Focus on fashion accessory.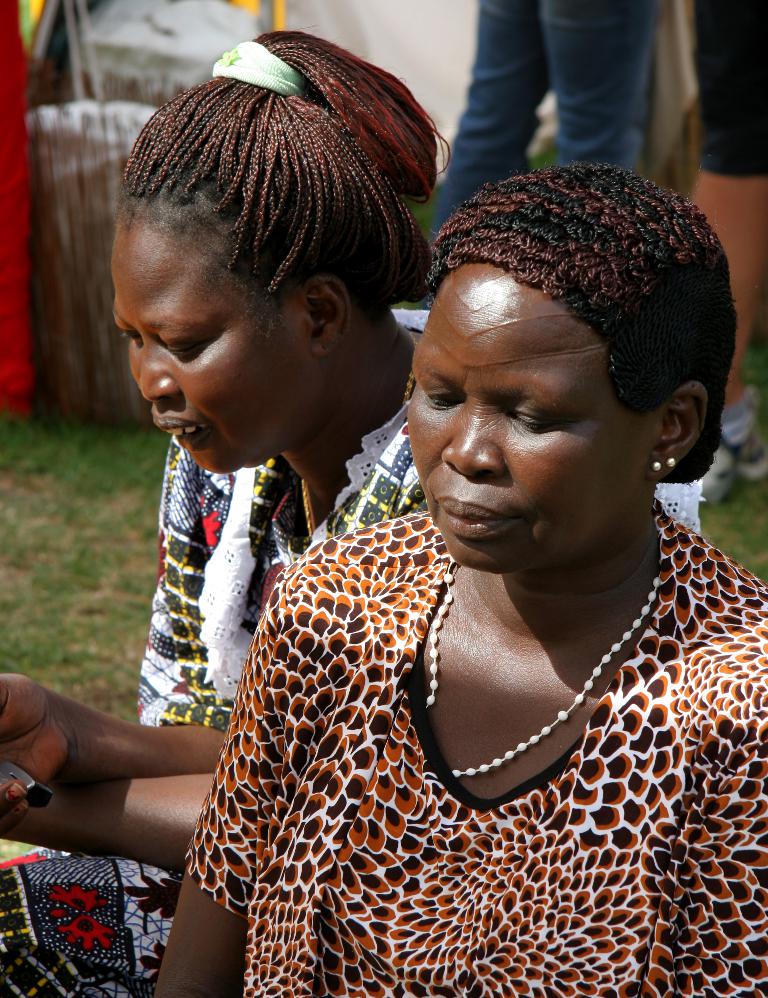
Focused at 652, 453, 678, 475.
